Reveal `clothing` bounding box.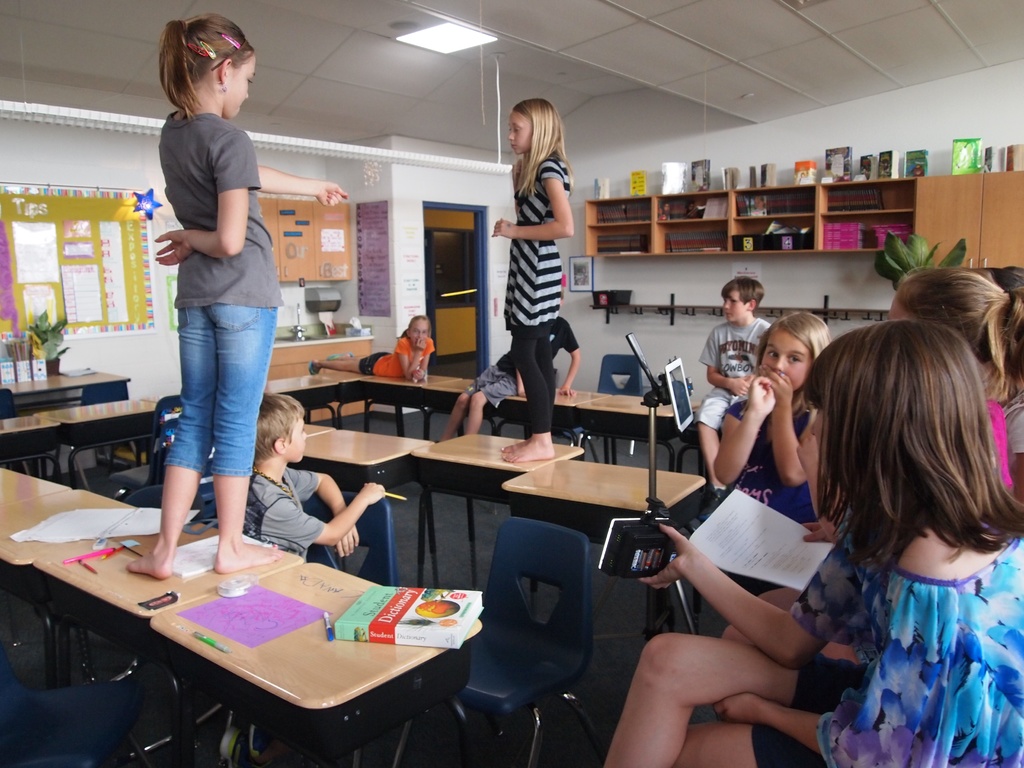
Revealed: select_region(698, 326, 769, 435).
